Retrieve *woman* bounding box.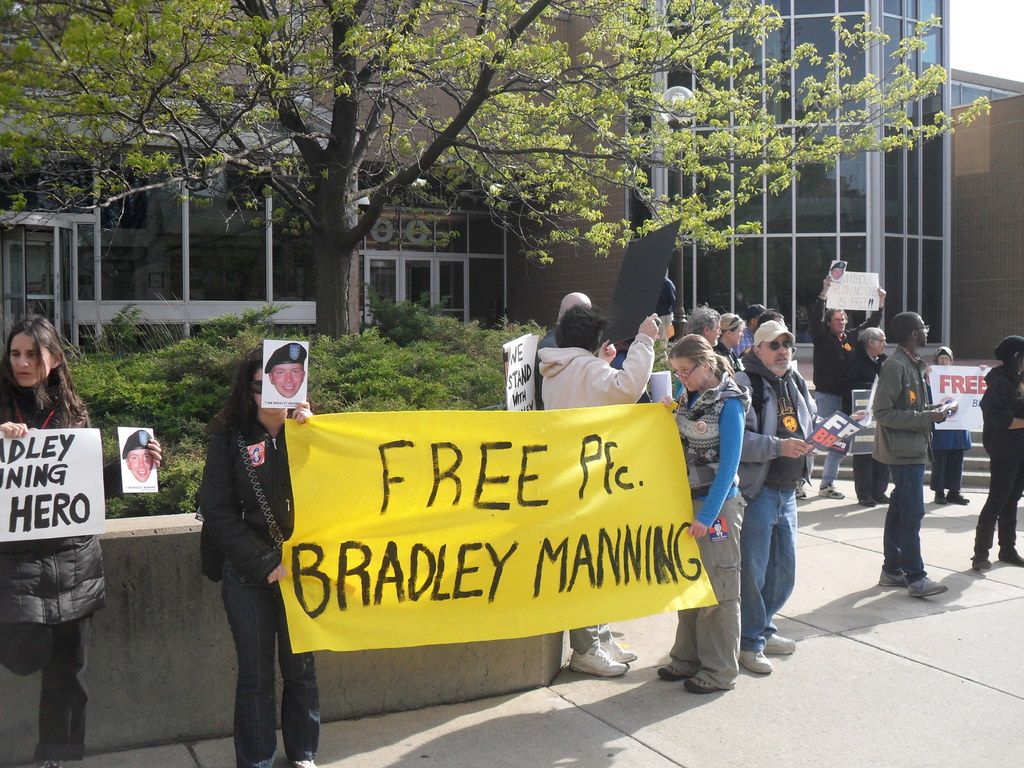
Bounding box: [713,308,744,372].
